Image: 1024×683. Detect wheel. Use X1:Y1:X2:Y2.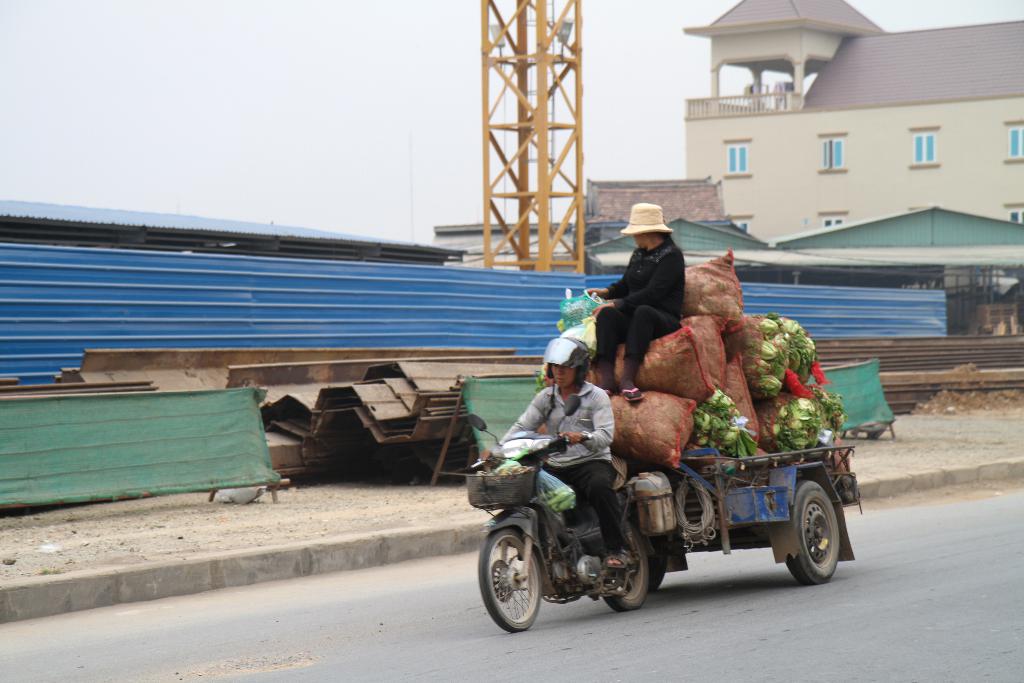
611:536:646:614.
